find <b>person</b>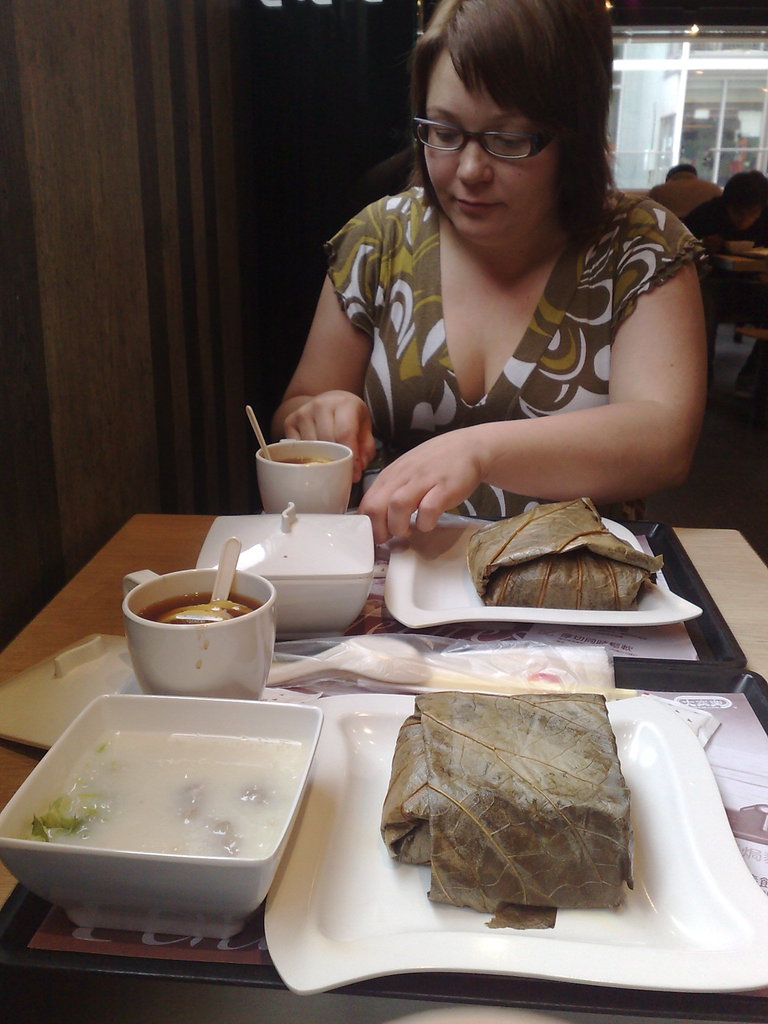
[651,163,717,212]
